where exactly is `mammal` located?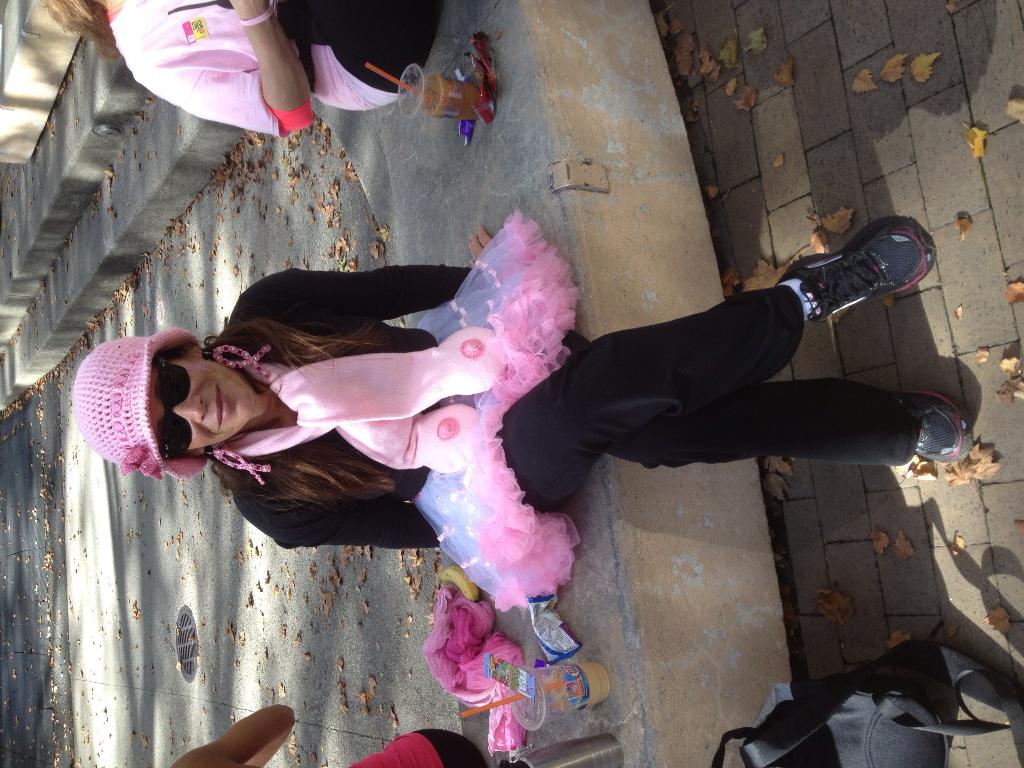
Its bounding box is select_region(173, 701, 489, 767).
